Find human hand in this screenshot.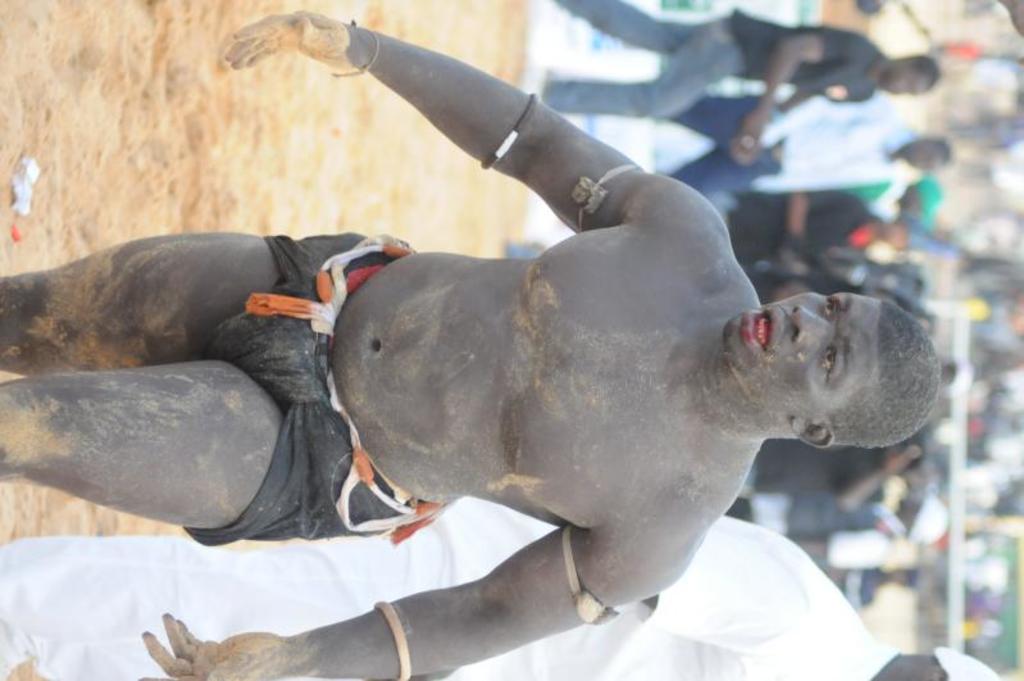
The bounding box for human hand is bbox=(135, 610, 291, 680).
